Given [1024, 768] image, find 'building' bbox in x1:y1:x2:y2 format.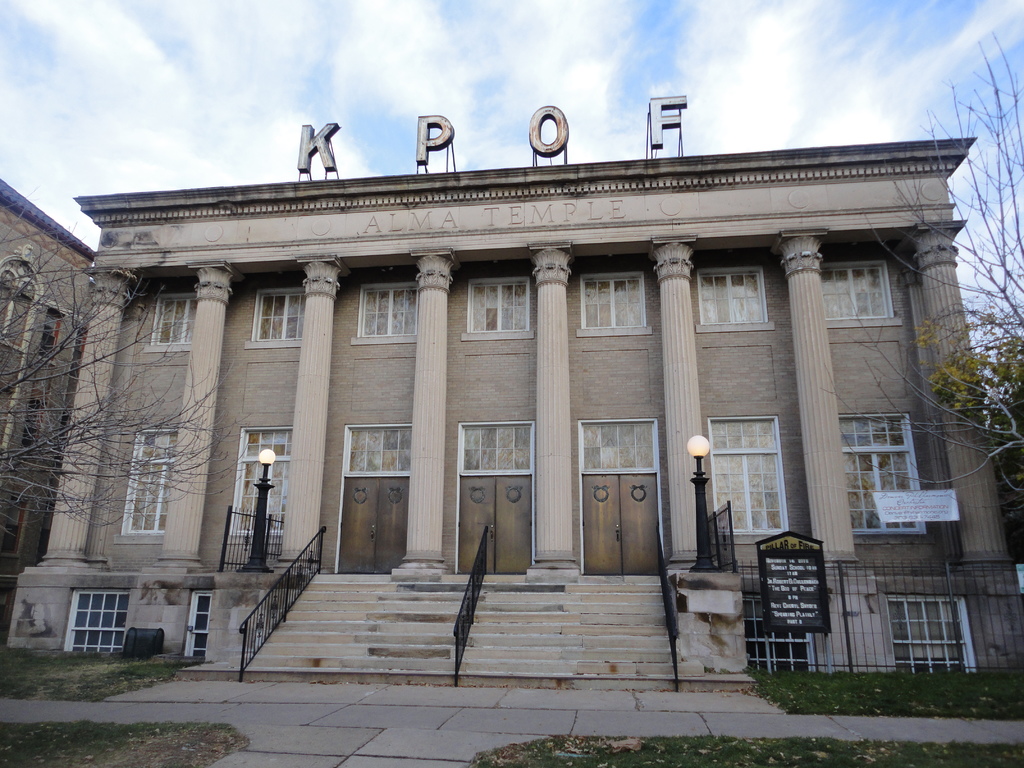
4:86:1019:672.
